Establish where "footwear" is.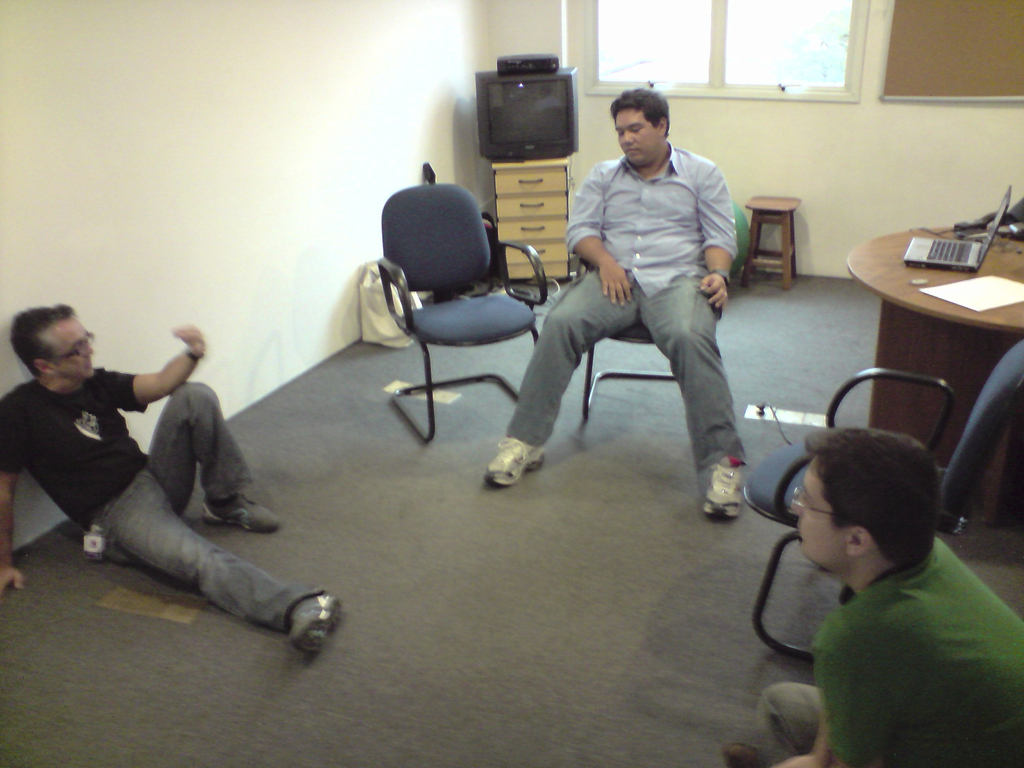
Established at 203 498 282 533.
